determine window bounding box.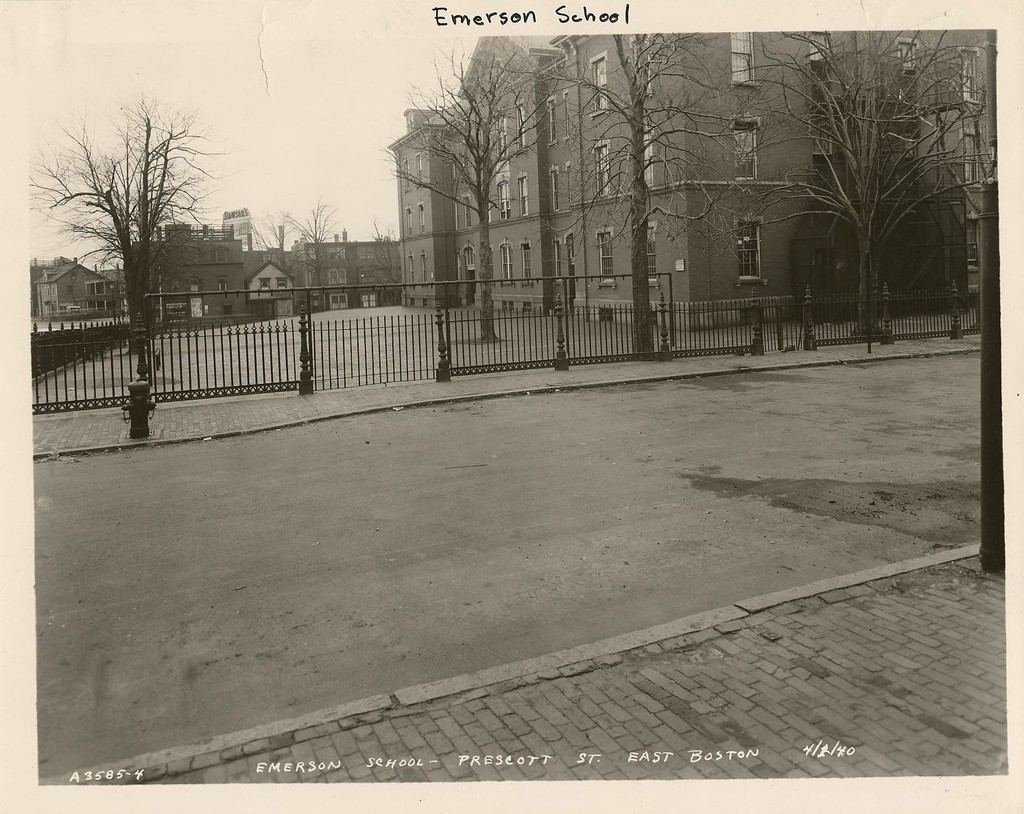
Determined: pyautogui.locateOnScreen(564, 91, 570, 143).
